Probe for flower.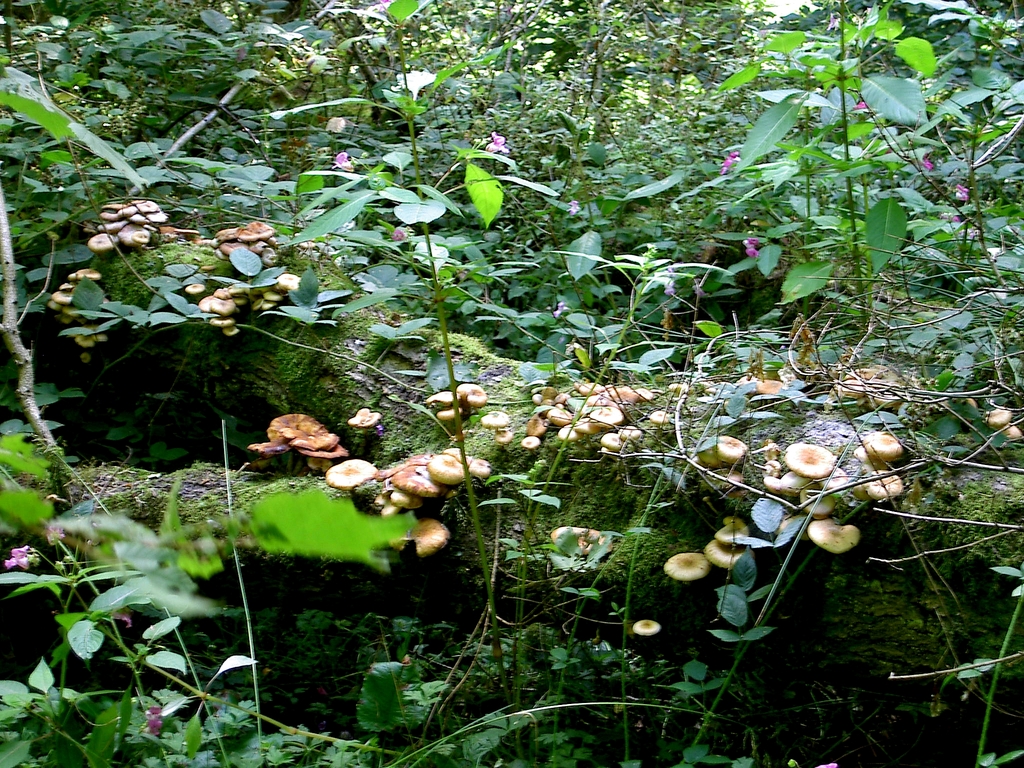
Probe result: crop(141, 714, 163, 736).
